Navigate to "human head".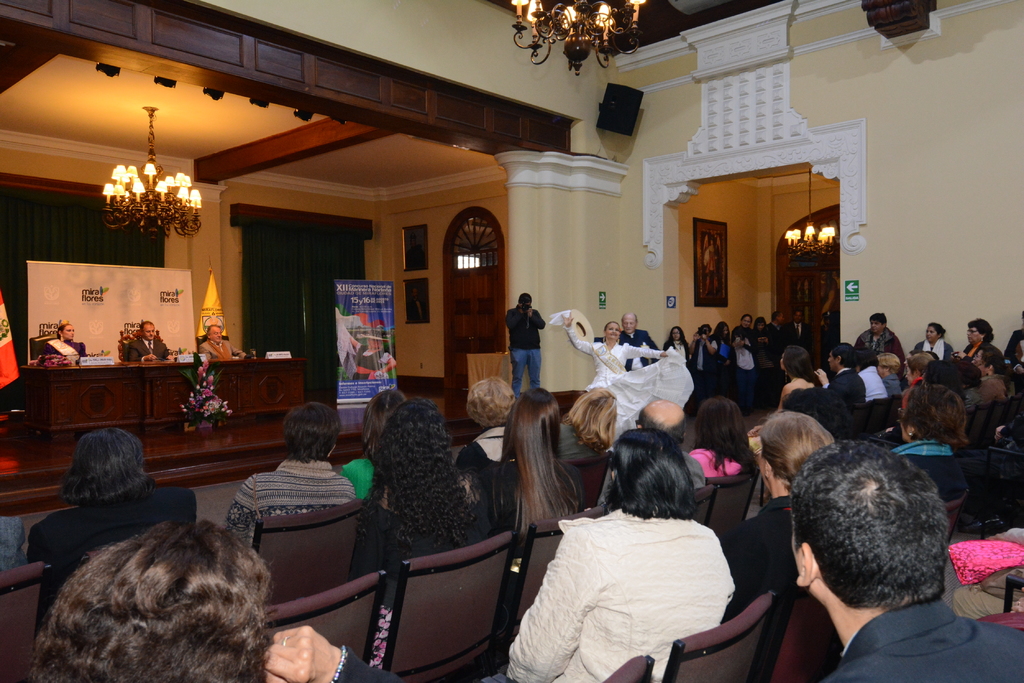
Navigation target: 824,341,858,373.
